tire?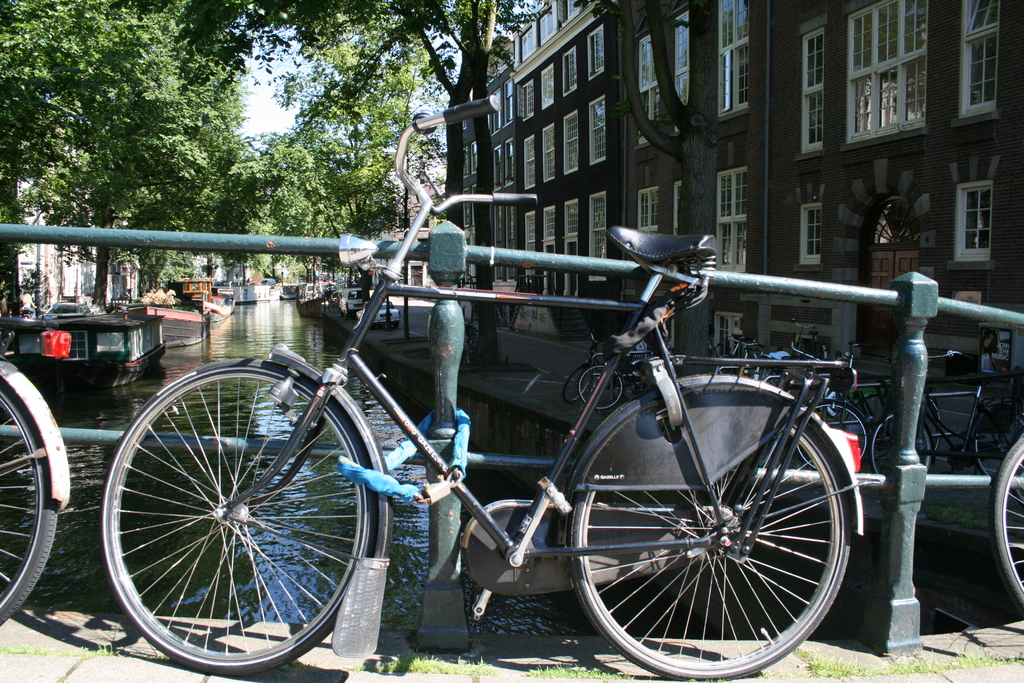
bbox=[464, 333, 479, 366]
